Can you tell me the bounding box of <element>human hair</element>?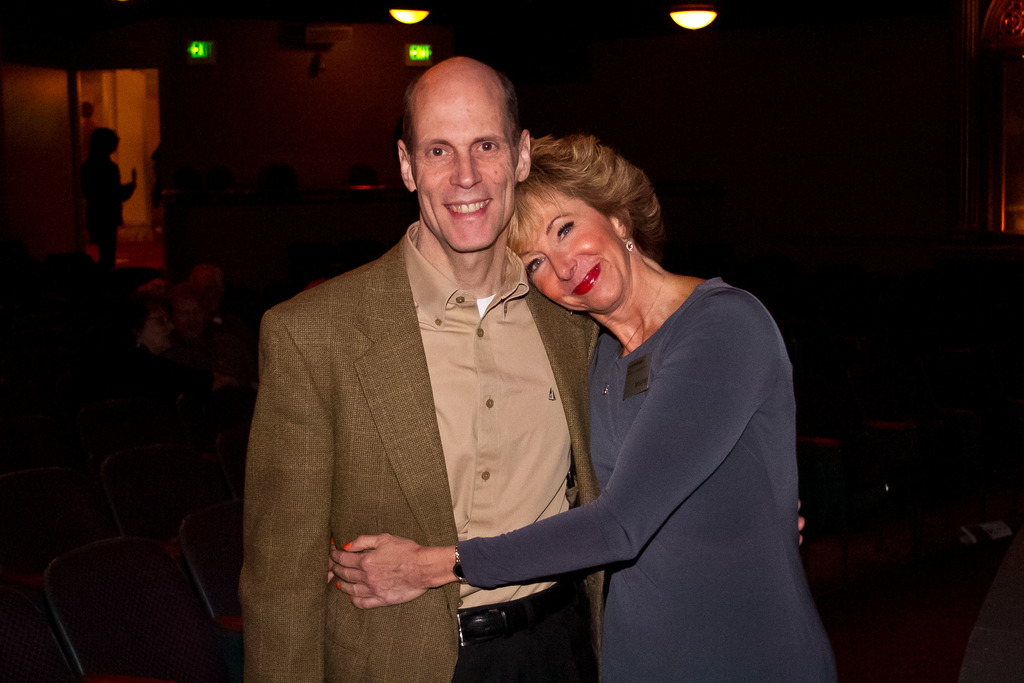
(515, 114, 668, 306).
